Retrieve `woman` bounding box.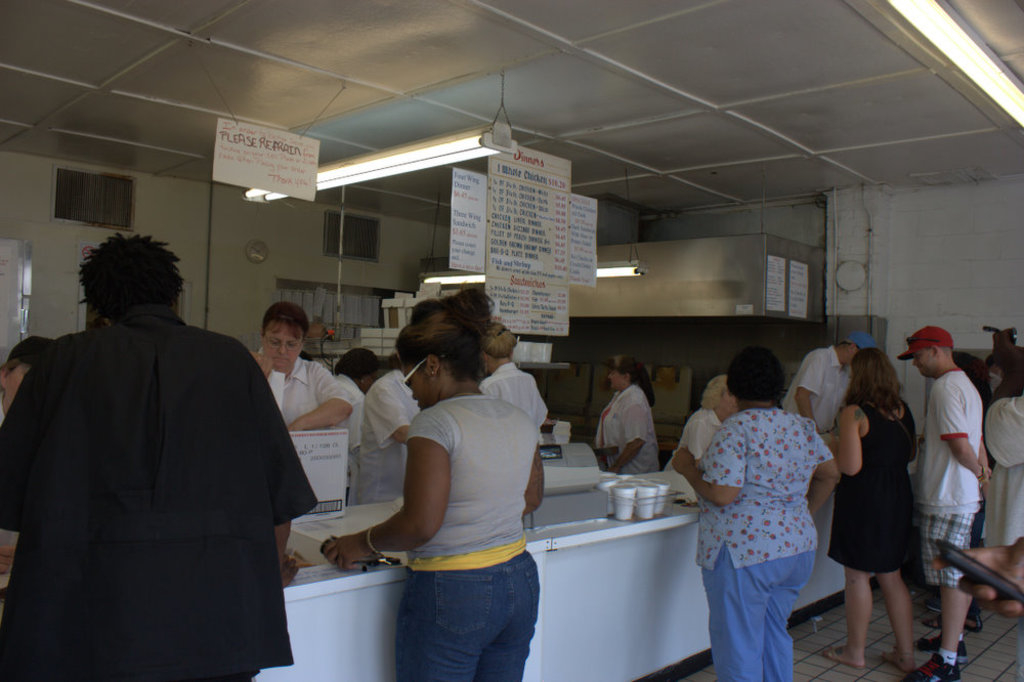
Bounding box: [827,342,916,671].
